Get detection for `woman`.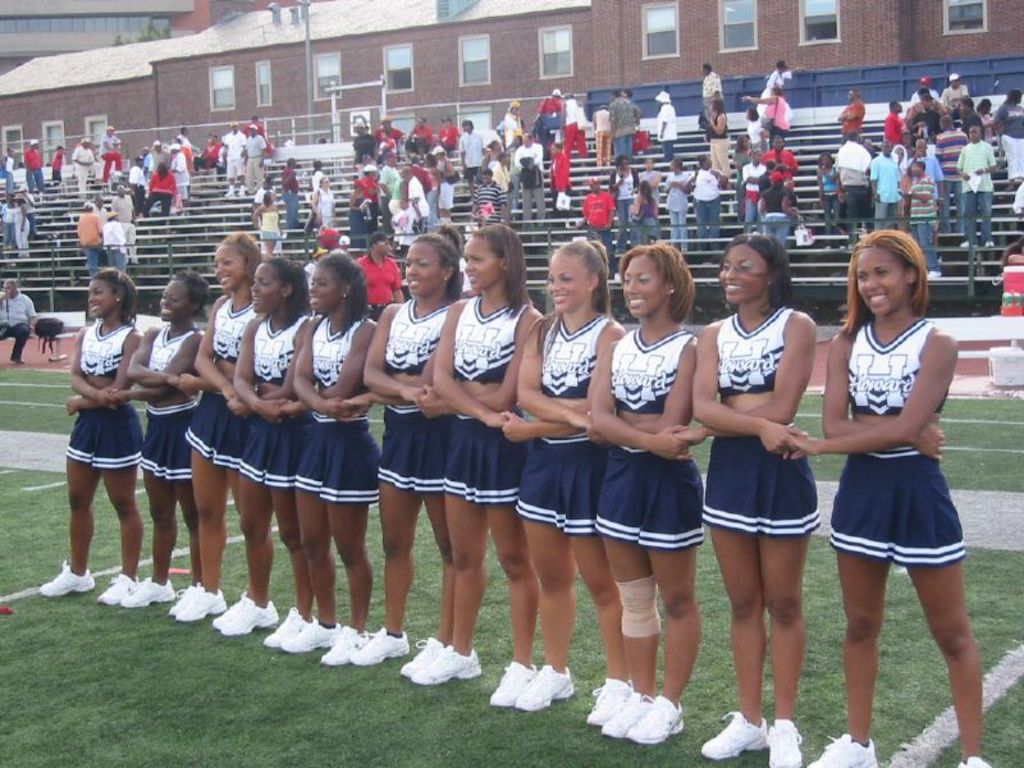
Detection: l=123, t=259, r=259, b=623.
